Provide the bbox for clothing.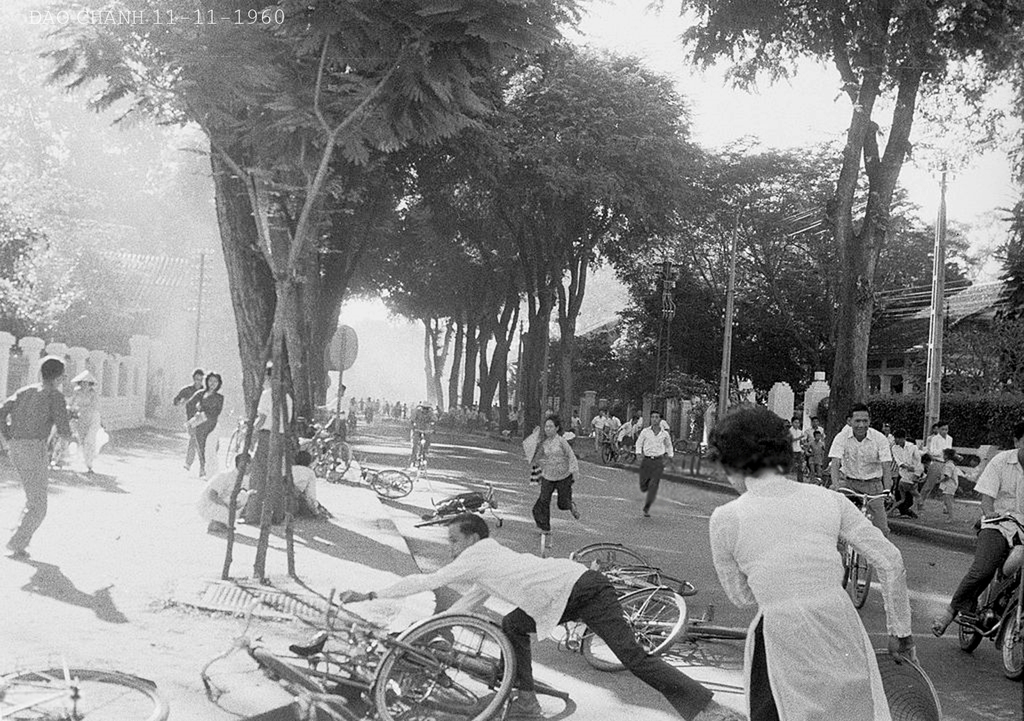
rect(705, 463, 923, 707).
